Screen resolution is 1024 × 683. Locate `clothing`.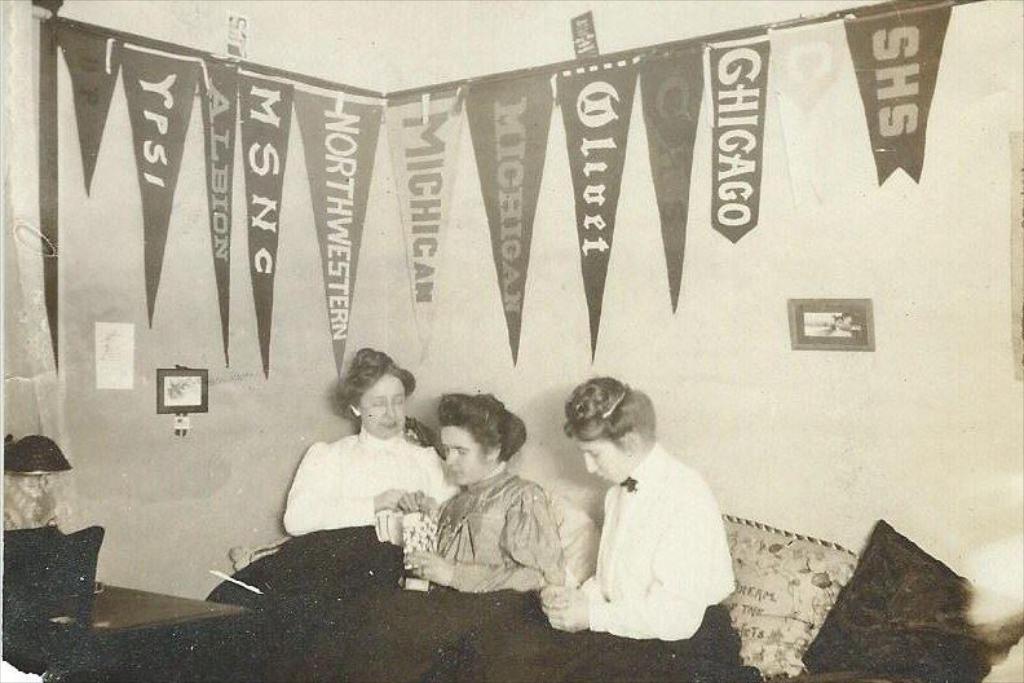
[x1=549, y1=415, x2=743, y2=651].
